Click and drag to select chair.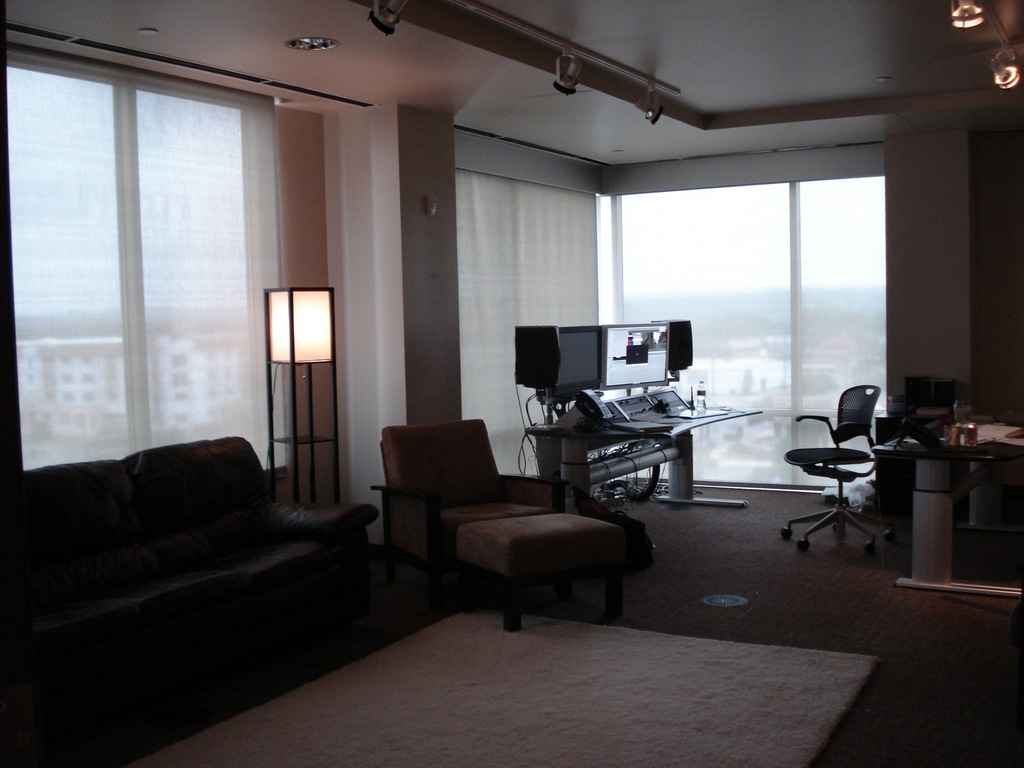
Selection: left=780, top=392, right=904, bottom=563.
